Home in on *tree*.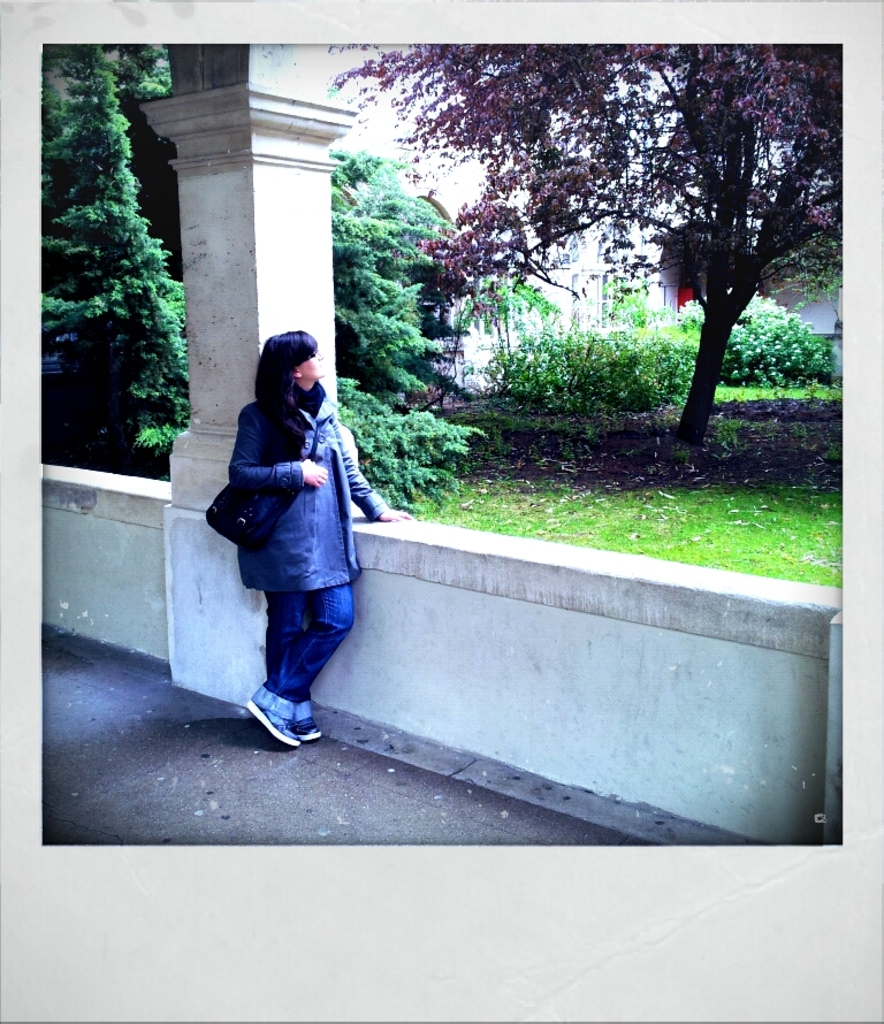
Homed in at [x1=44, y1=51, x2=192, y2=476].
